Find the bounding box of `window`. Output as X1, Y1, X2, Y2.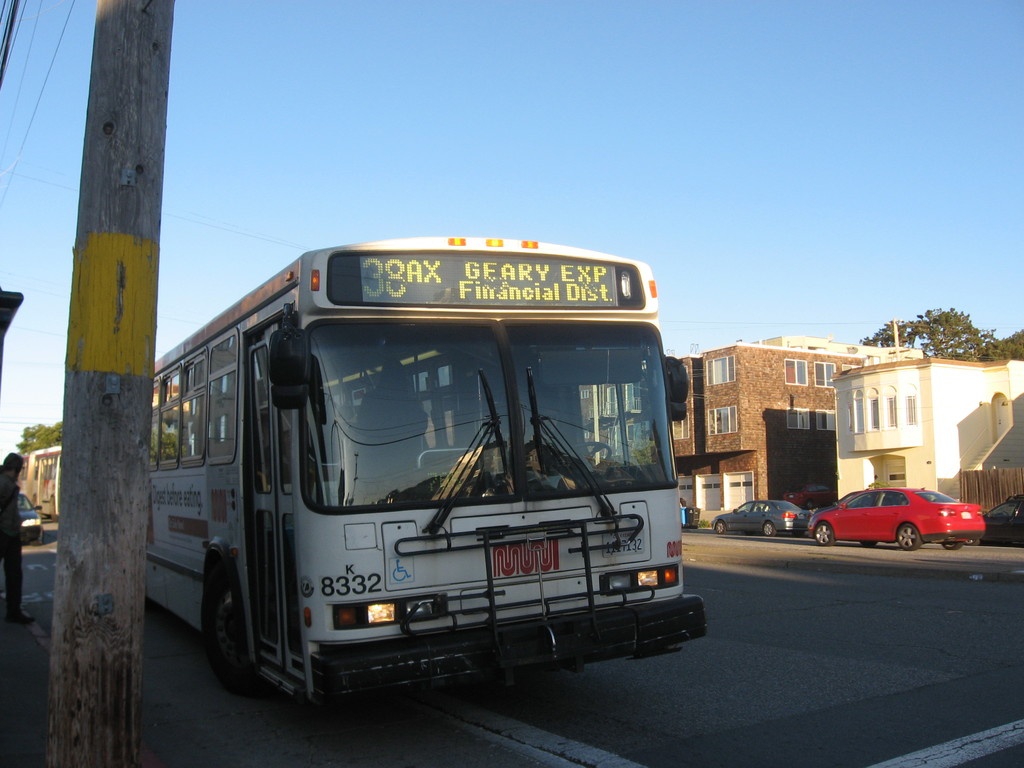
781, 353, 810, 389.
